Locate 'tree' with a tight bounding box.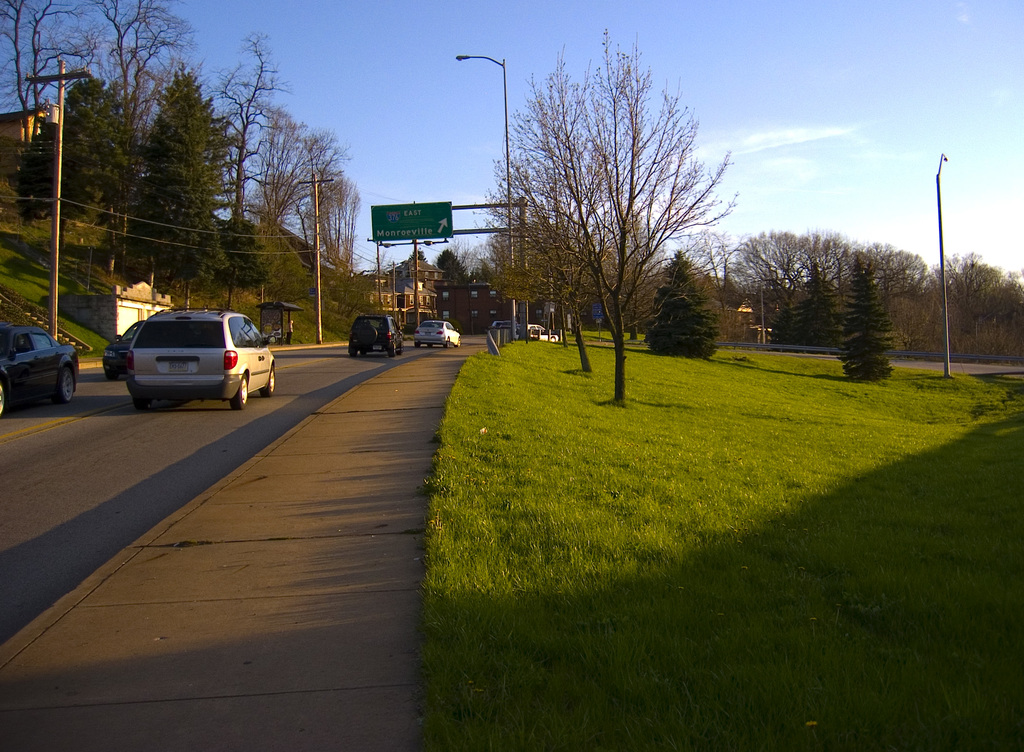
737:224:1023:366.
